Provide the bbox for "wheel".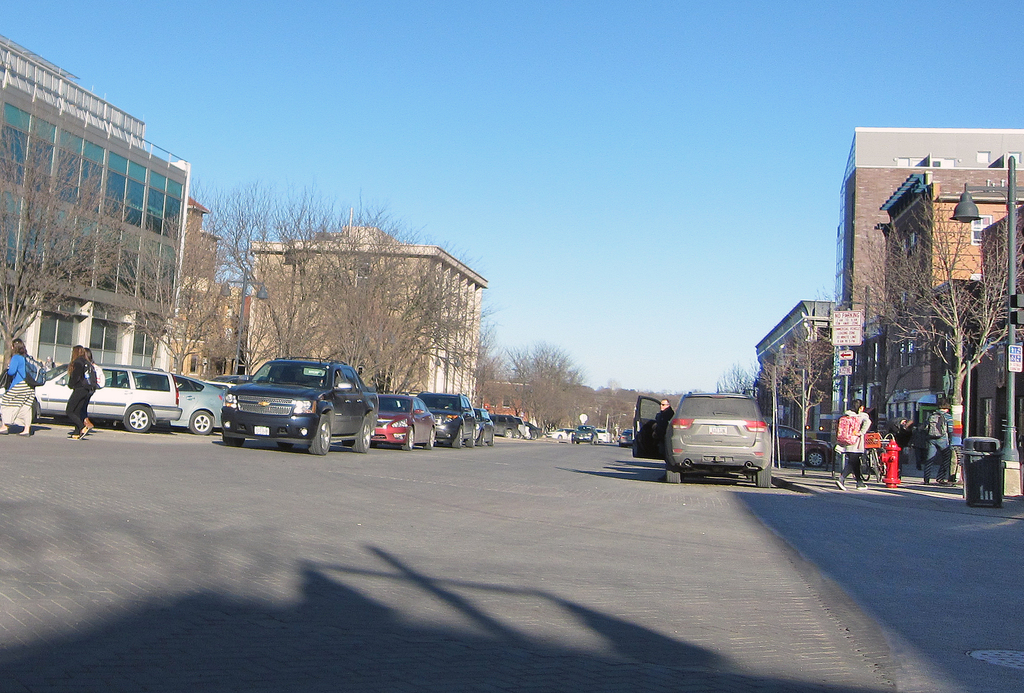
{"x1": 451, "y1": 425, "x2": 464, "y2": 448}.
